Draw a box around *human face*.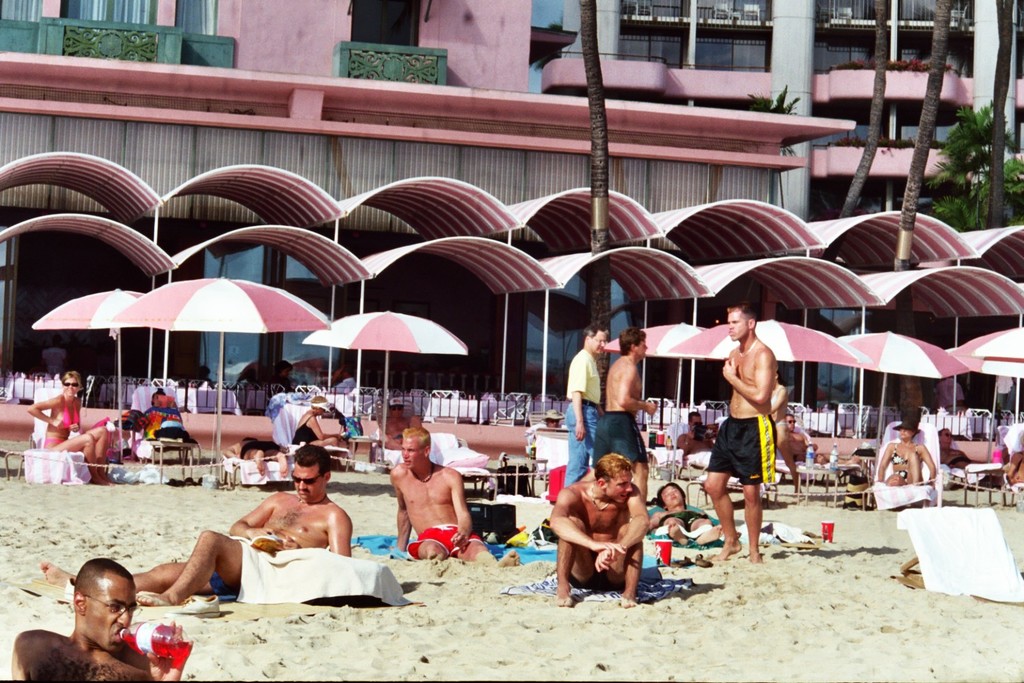
box=[723, 308, 745, 338].
